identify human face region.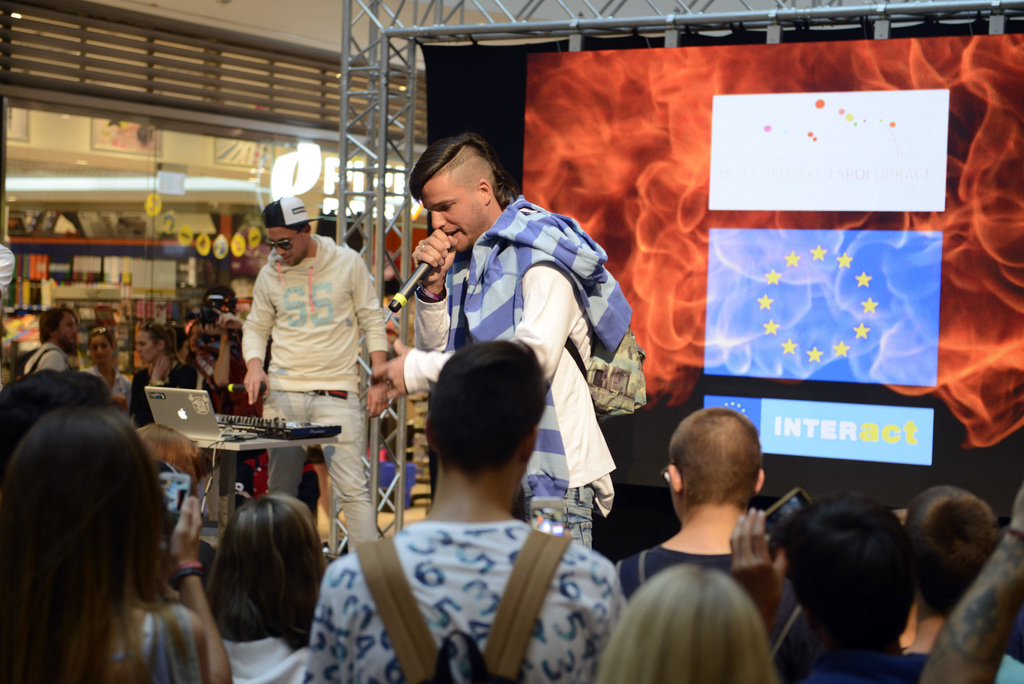
Region: (413, 168, 485, 252).
